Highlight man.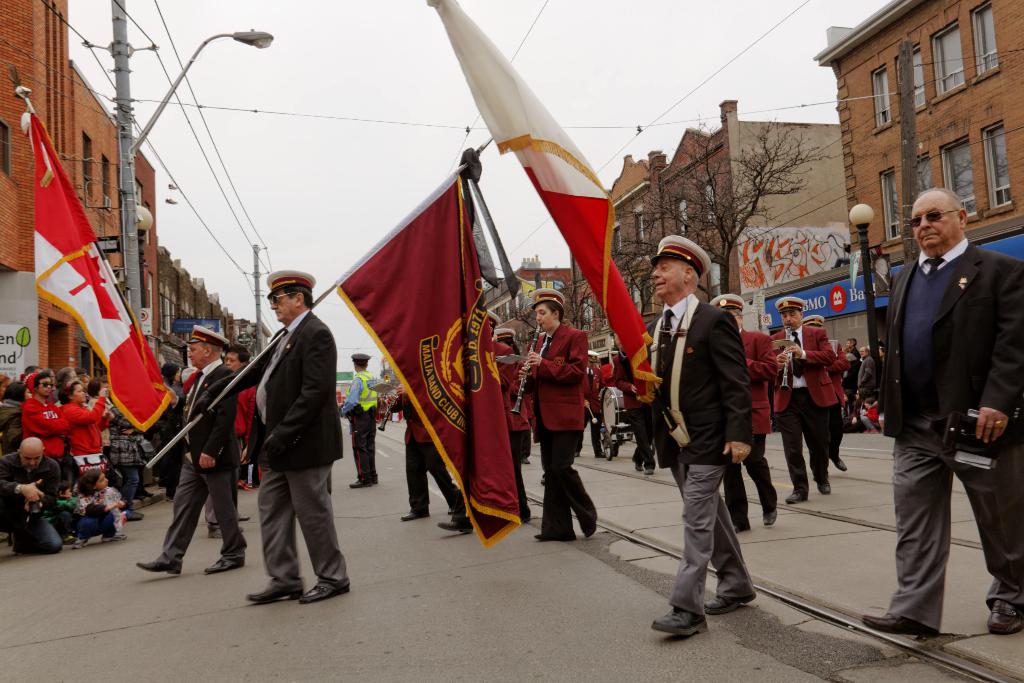
Highlighted region: [20, 372, 68, 459].
